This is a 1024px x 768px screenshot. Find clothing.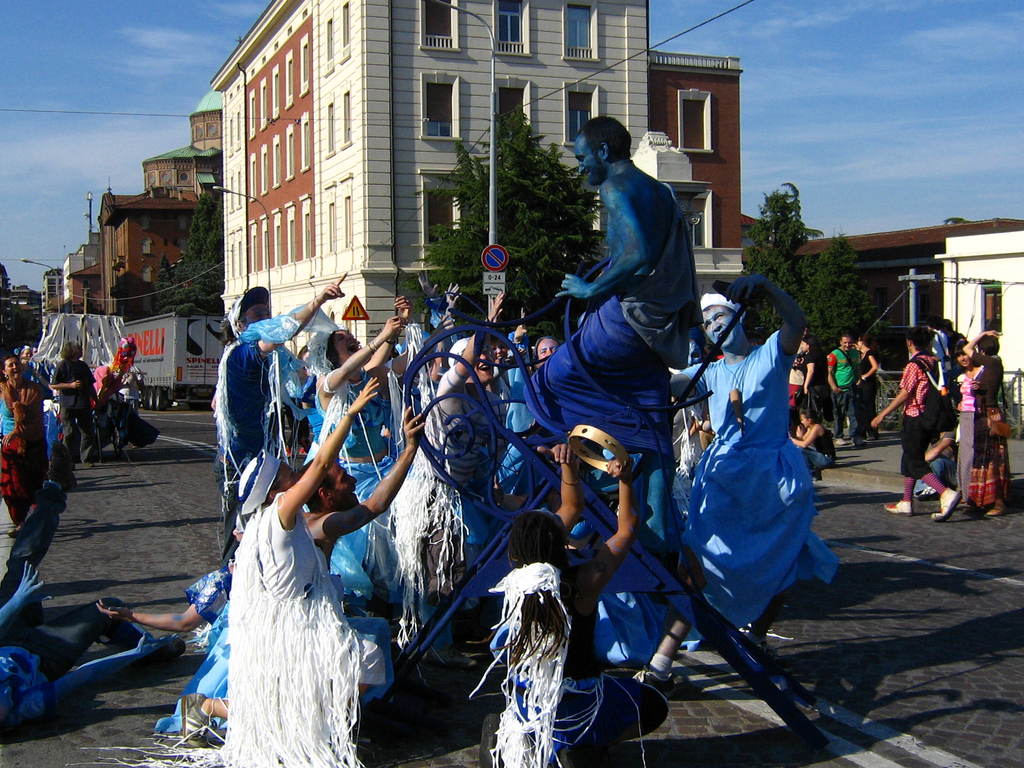
Bounding box: detection(507, 535, 662, 744).
